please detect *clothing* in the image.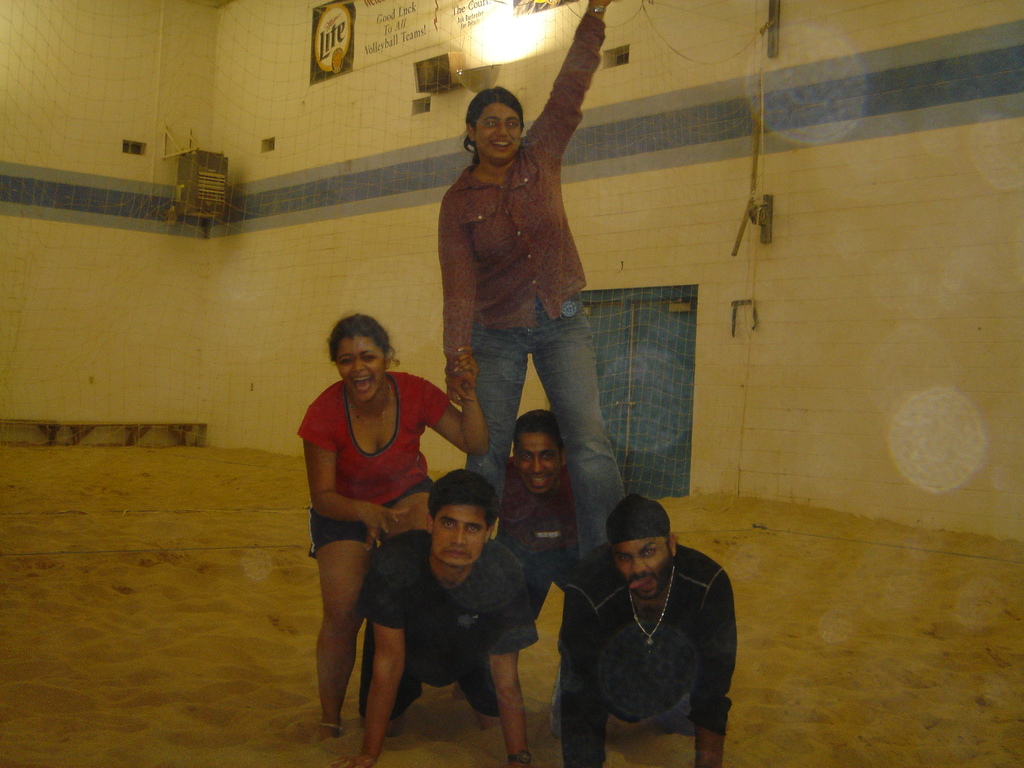
region(300, 374, 449, 550).
